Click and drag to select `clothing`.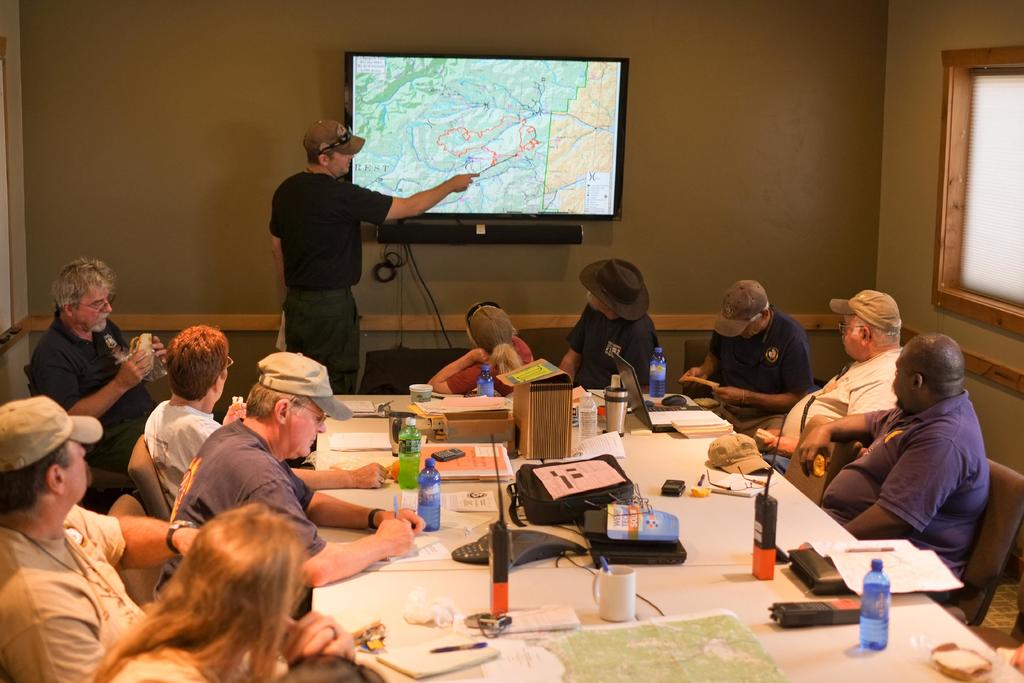
Selection: <box>815,364,1000,566</box>.
